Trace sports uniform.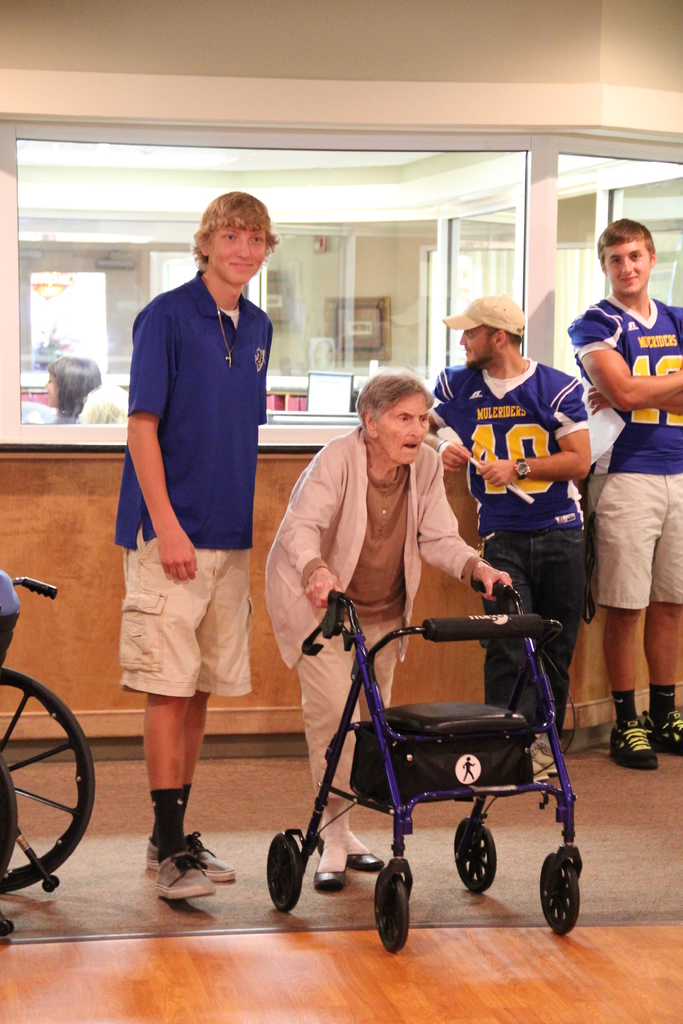
Traced to 445, 300, 611, 719.
